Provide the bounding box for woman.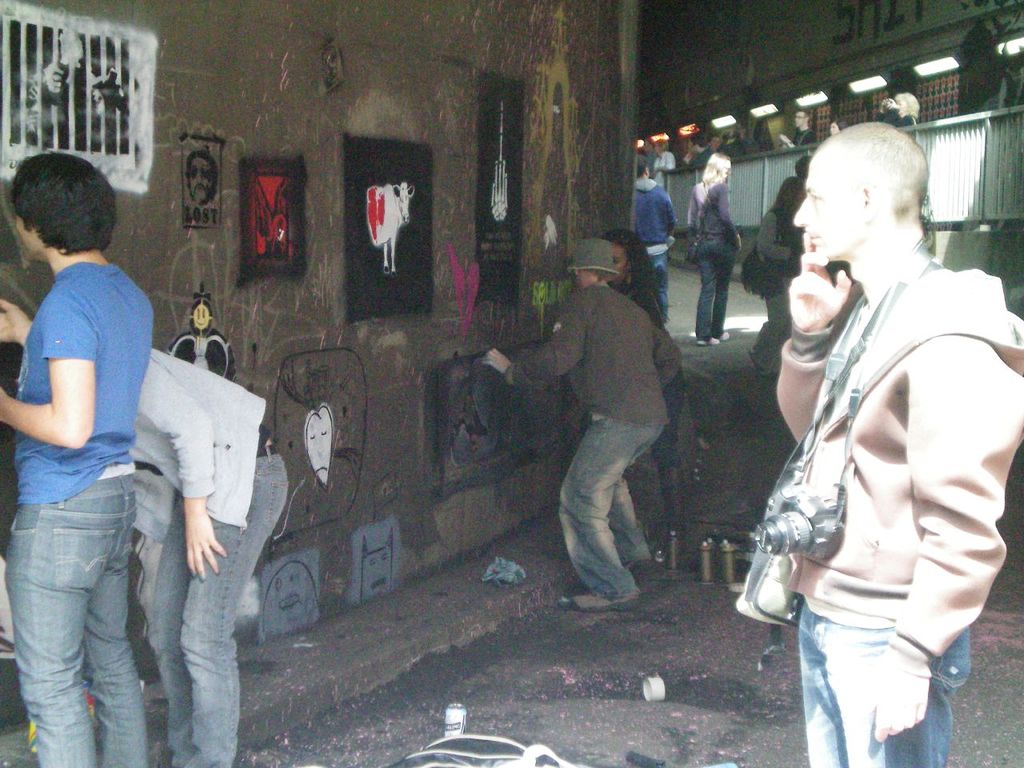
(754, 172, 807, 370).
